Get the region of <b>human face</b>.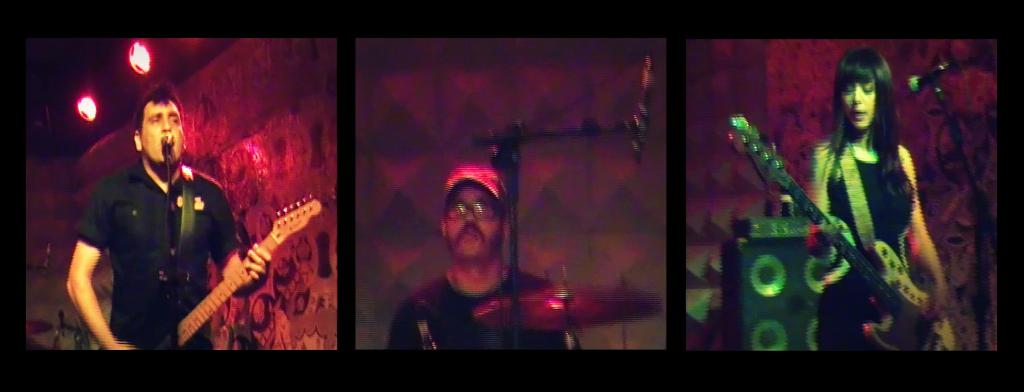
left=443, top=184, right=502, bottom=264.
